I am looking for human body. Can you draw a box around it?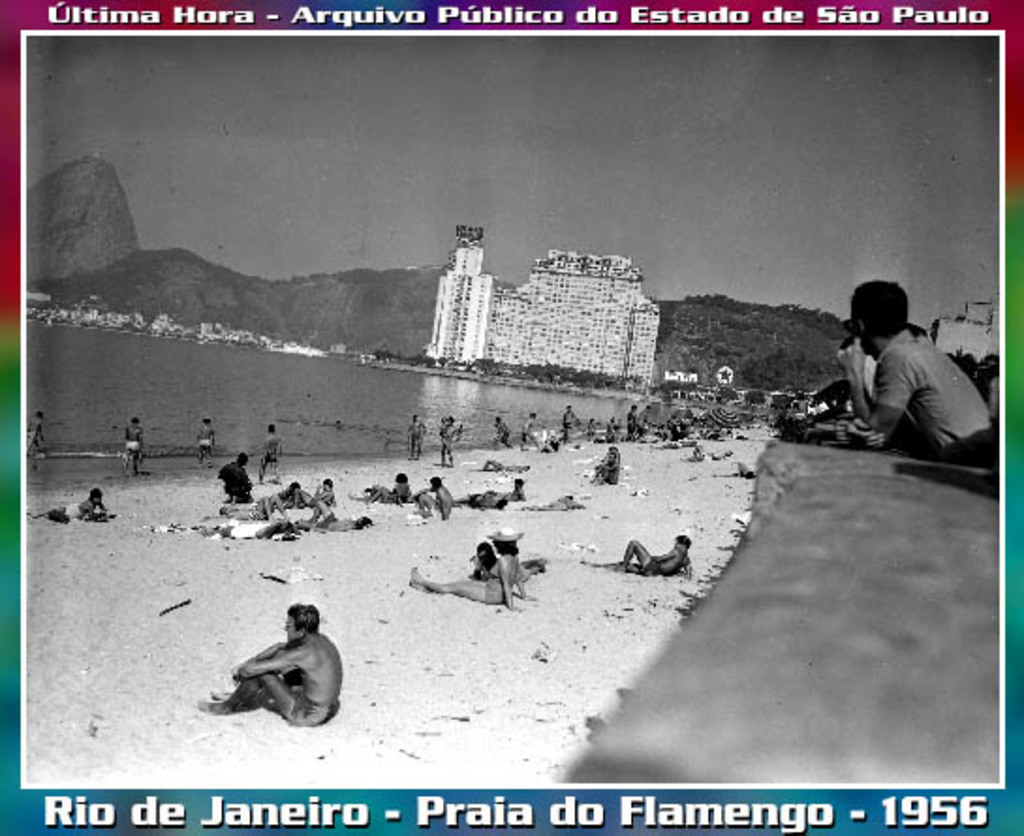
Sure, the bounding box is [x1=415, y1=488, x2=442, y2=528].
